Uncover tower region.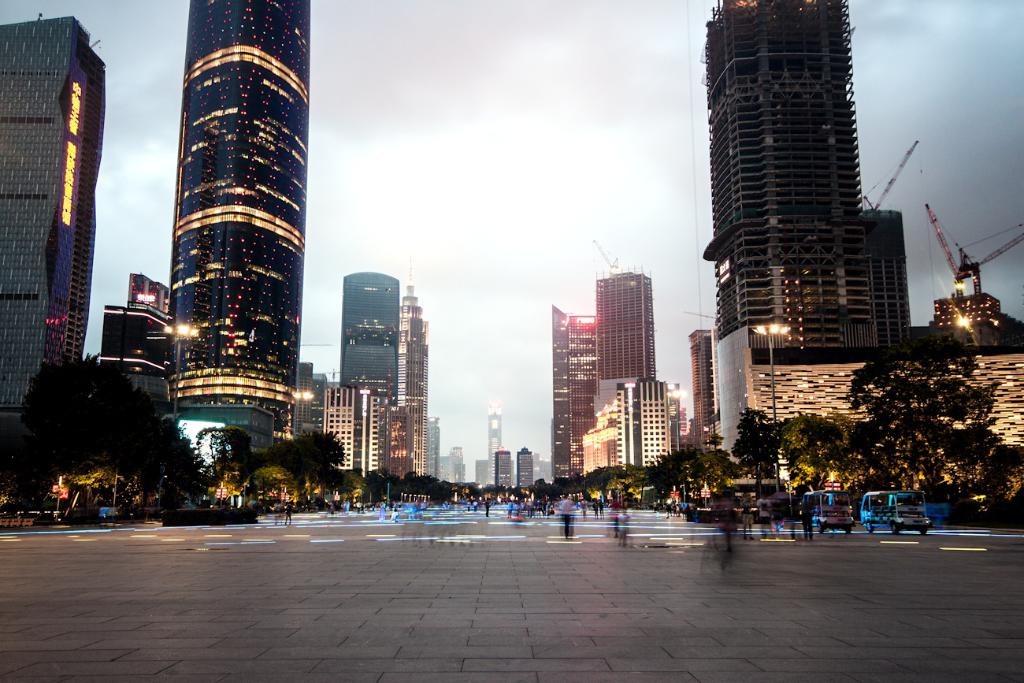
Uncovered: pyautogui.locateOnScreen(492, 448, 514, 491).
